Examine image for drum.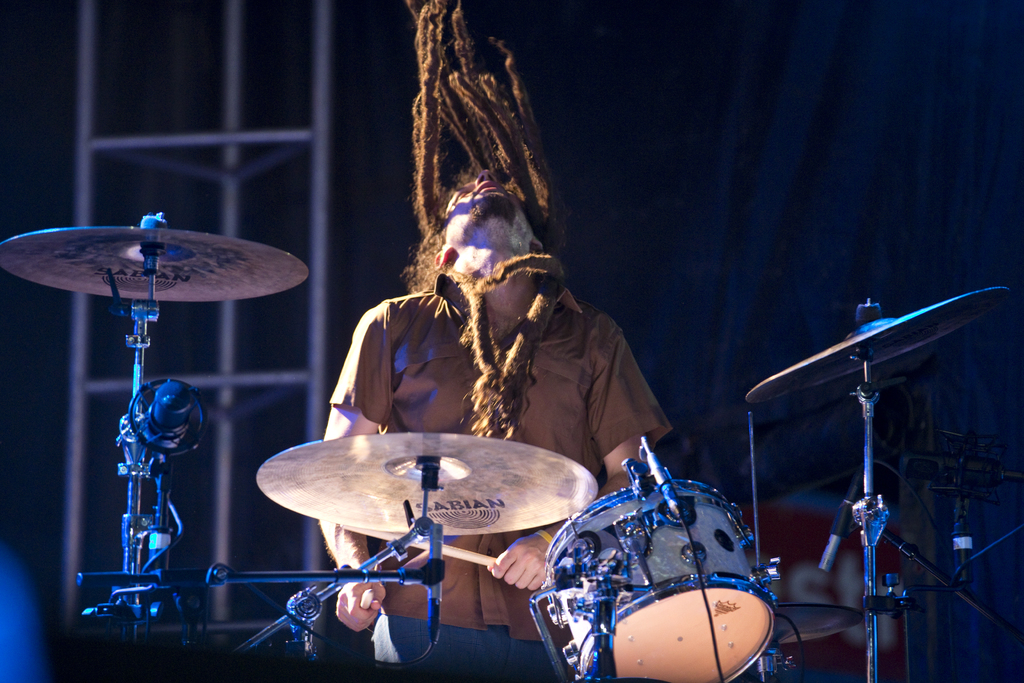
Examination result: rect(540, 481, 778, 682).
